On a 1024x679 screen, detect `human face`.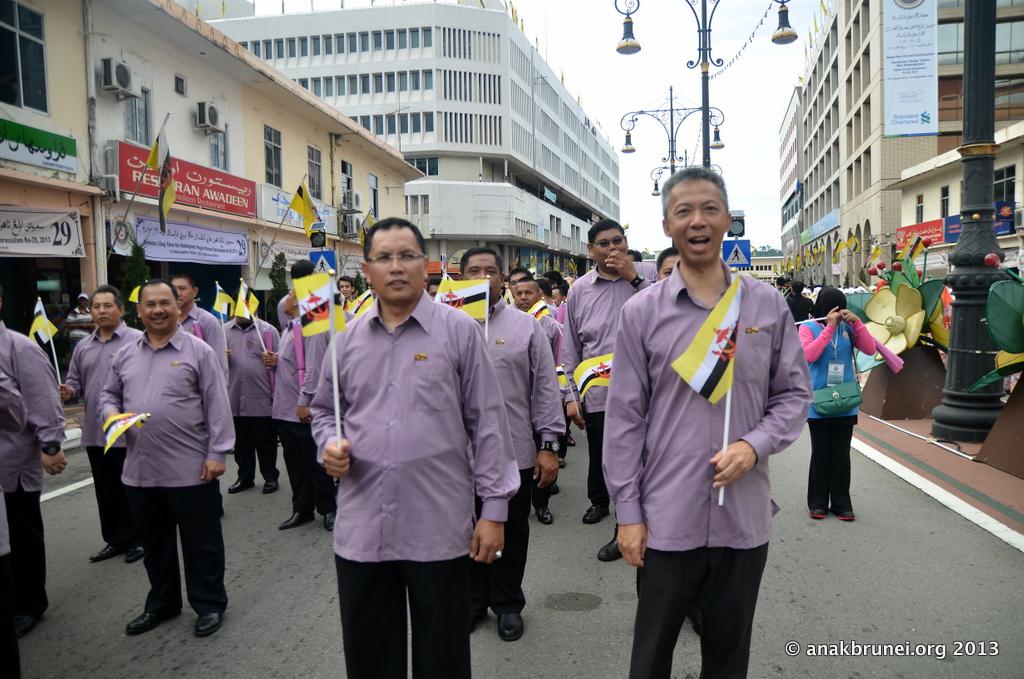
rect(668, 174, 727, 264).
